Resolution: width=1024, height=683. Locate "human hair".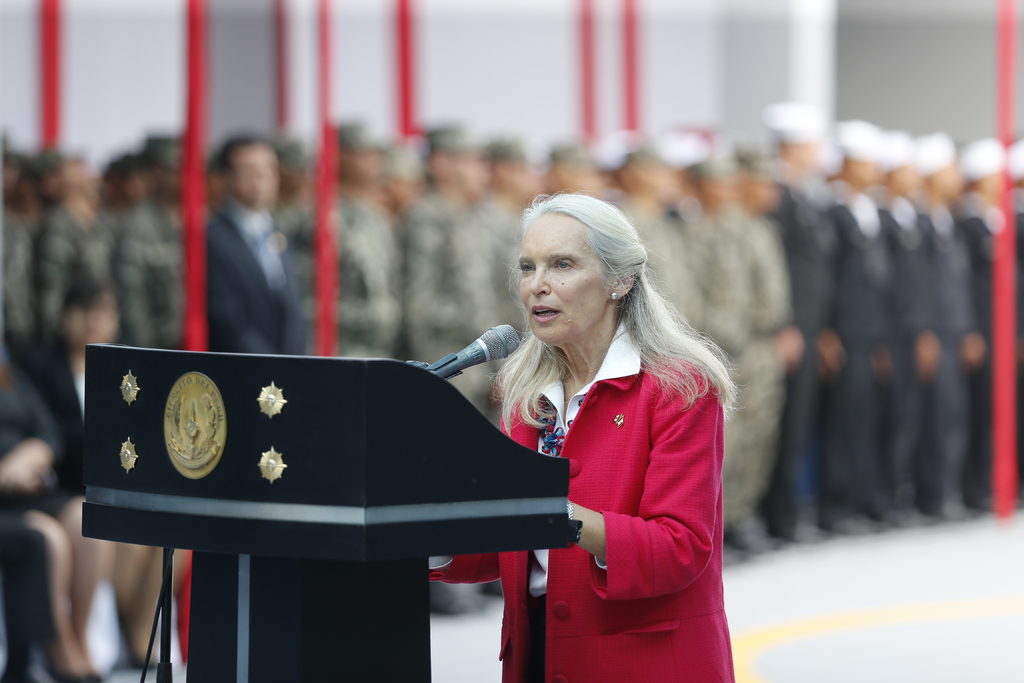
bbox=[502, 188, 689, 435].
